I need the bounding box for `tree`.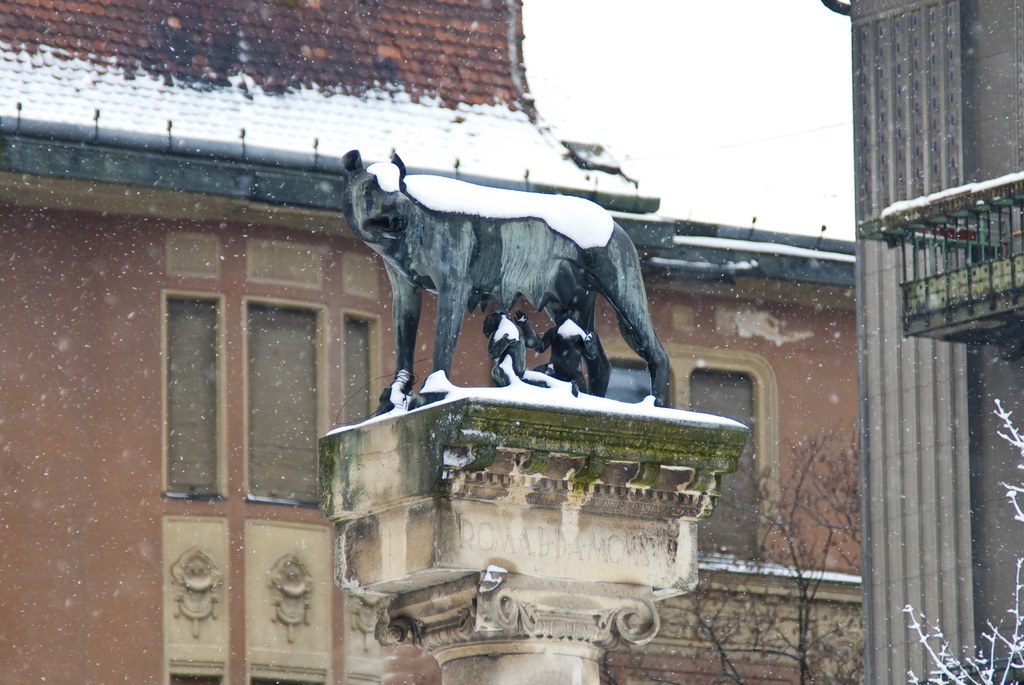
Here it is: box=[661, 423, 866, 684].
